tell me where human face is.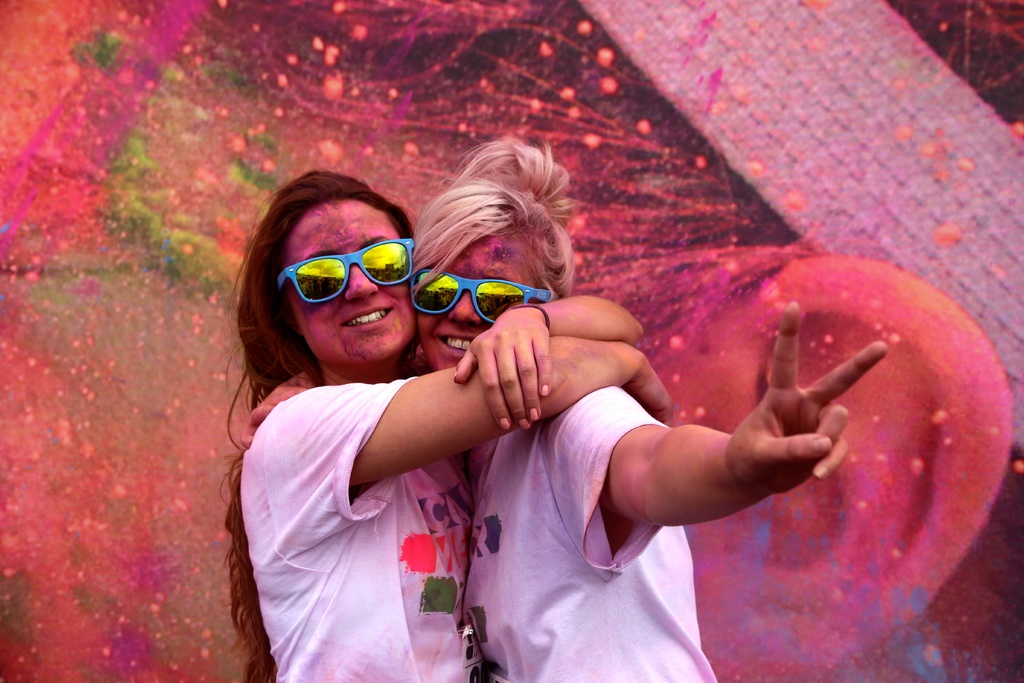
human face is at l=420, t=235, r=543, b=373.
